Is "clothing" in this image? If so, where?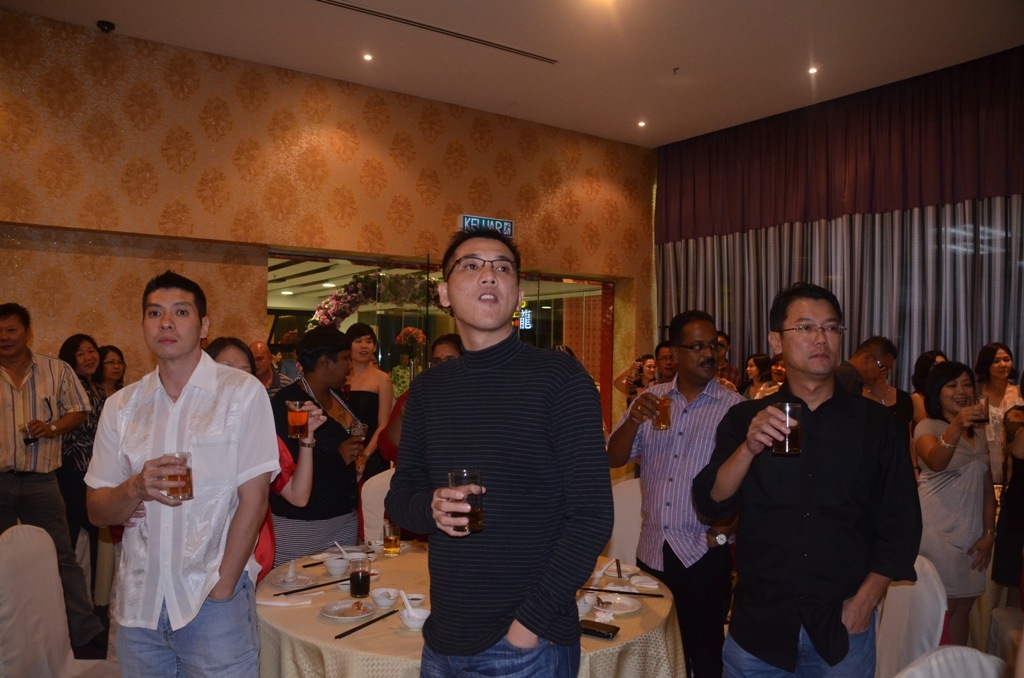
Yes, at 613 379 656 457.
